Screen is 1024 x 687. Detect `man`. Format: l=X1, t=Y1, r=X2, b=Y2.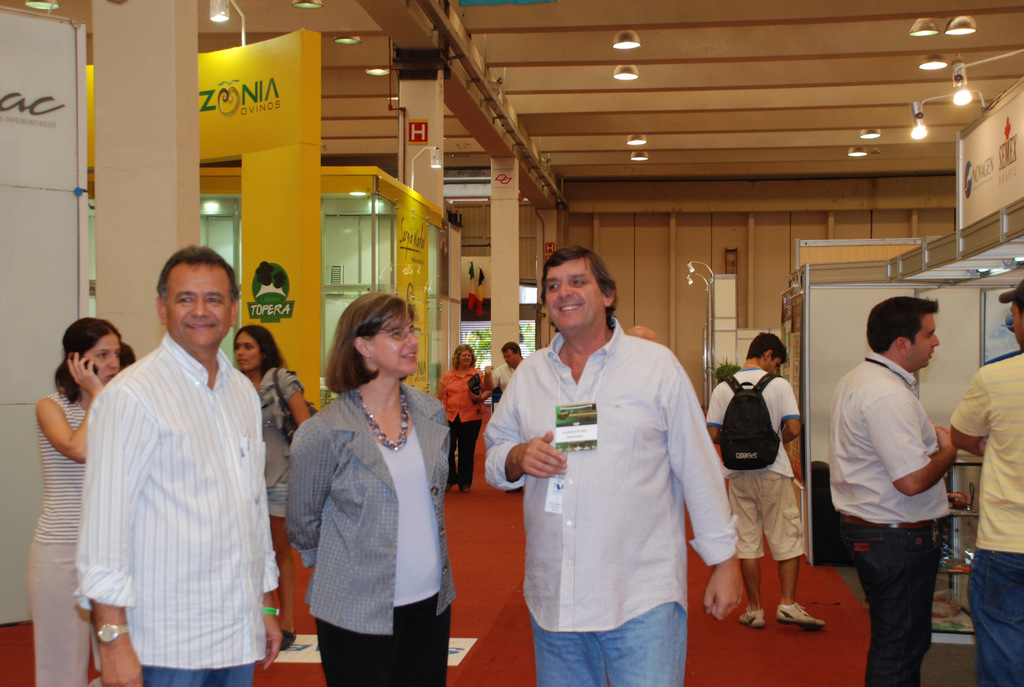
l=951, t=280, r=1023, b=686.
